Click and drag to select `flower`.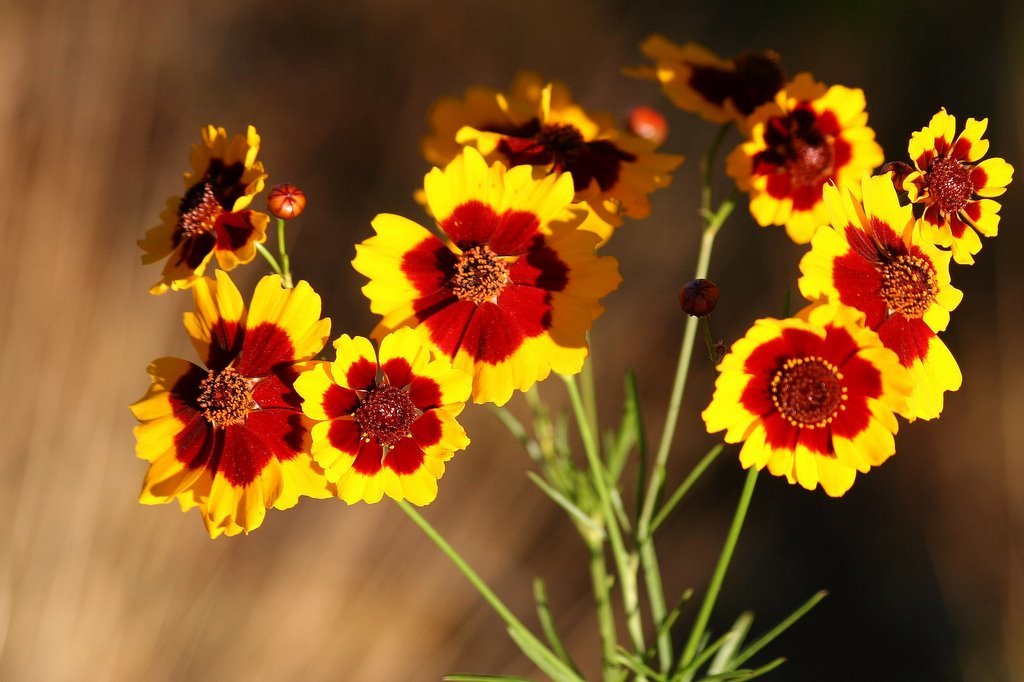
Selection: <bbox>139, 117, 271, 295</bbox>.
